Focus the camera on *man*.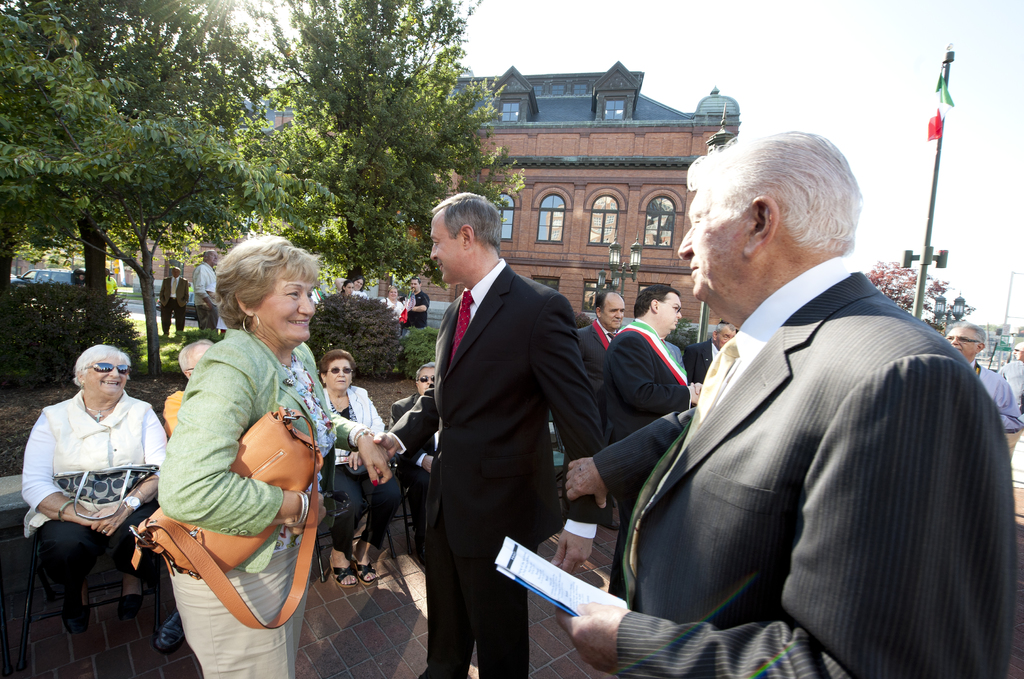
Focus region: (945,317,1023,444).
